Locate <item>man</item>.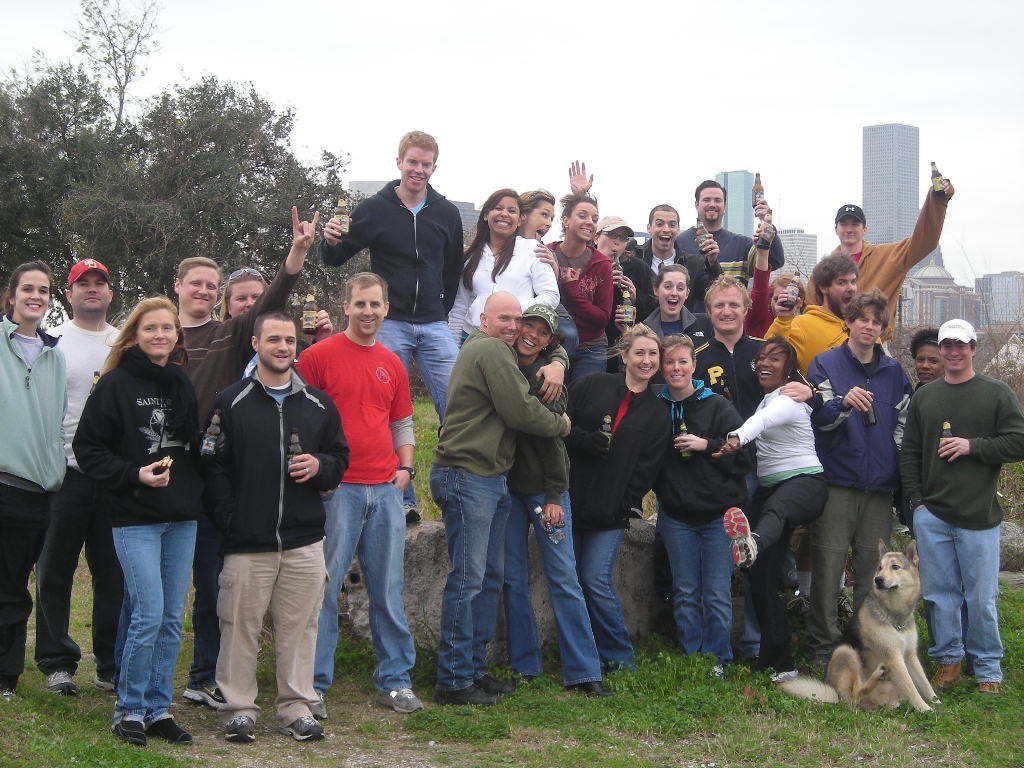
Bounding box: box(802, 177, 957, 341).
